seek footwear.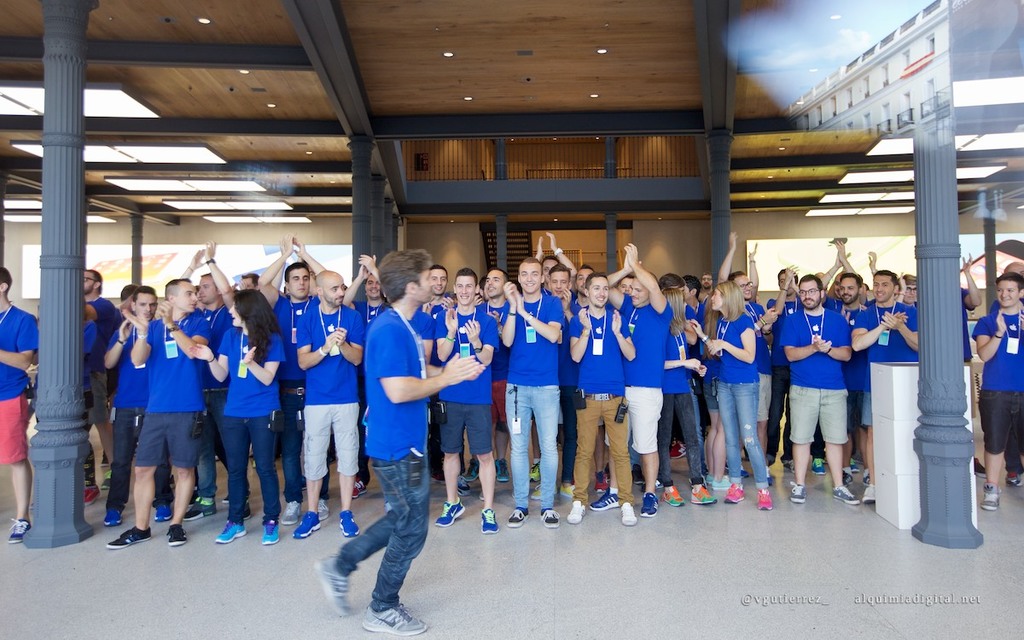
[x1=691, y1=485, x2=718, y2=504].
